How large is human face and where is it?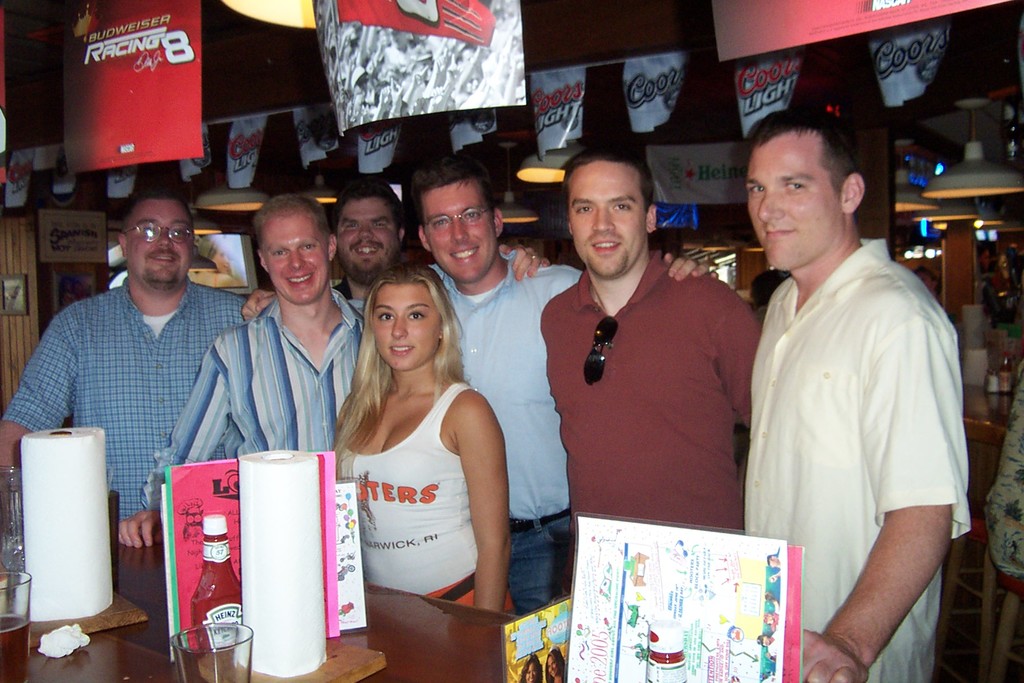
Bounding box: <region>335, 195, 390, 271</region>.
